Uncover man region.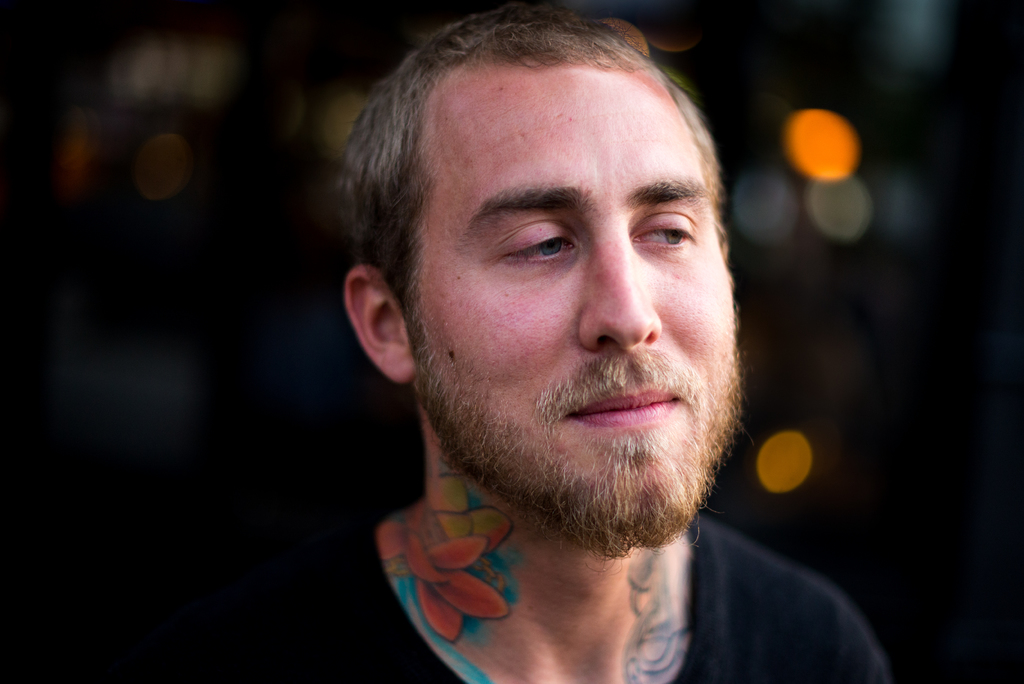
Uncovered: [276, 0, 893, 668].
